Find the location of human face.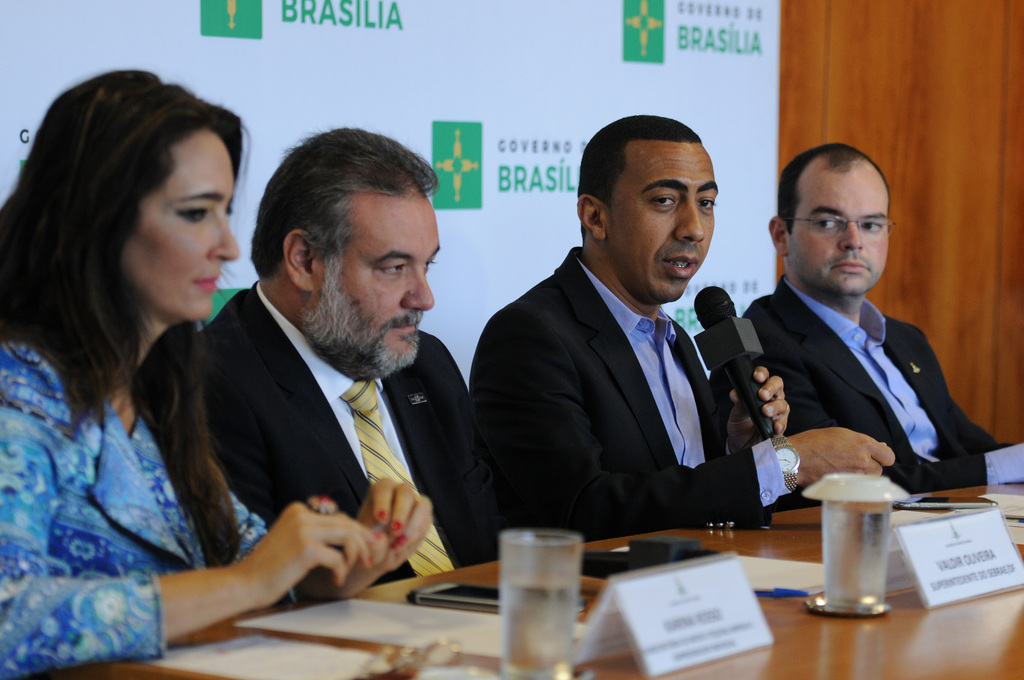
Location: [332,194,444,375].
